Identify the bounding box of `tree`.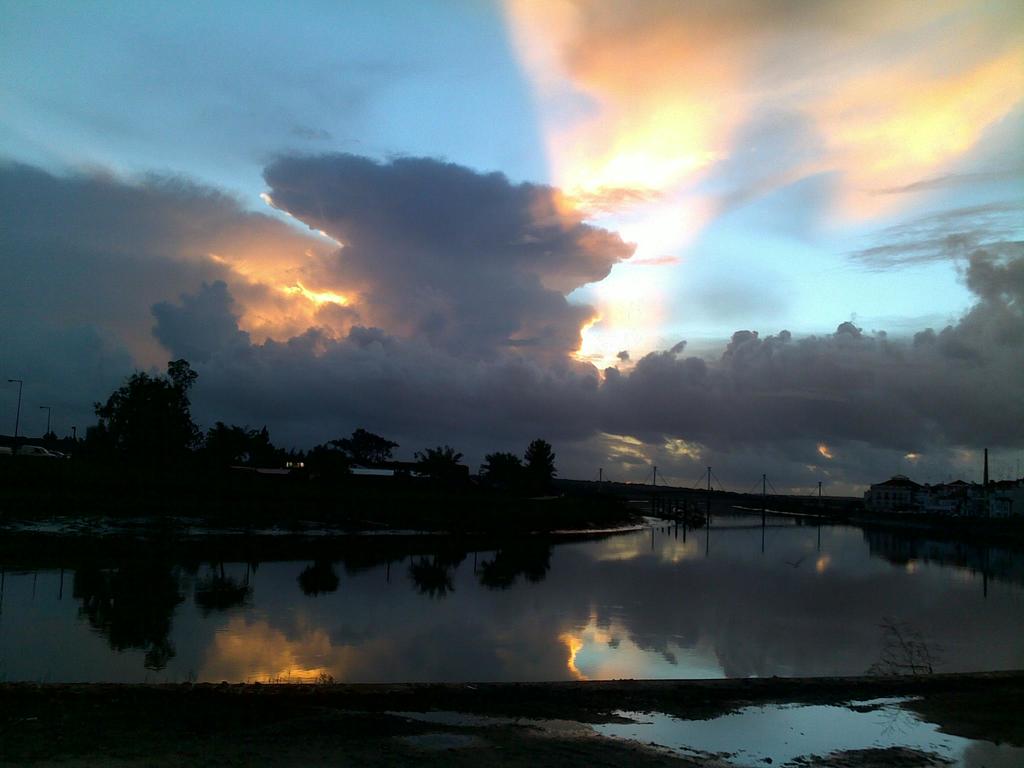
[523, 437, 557, 482].
